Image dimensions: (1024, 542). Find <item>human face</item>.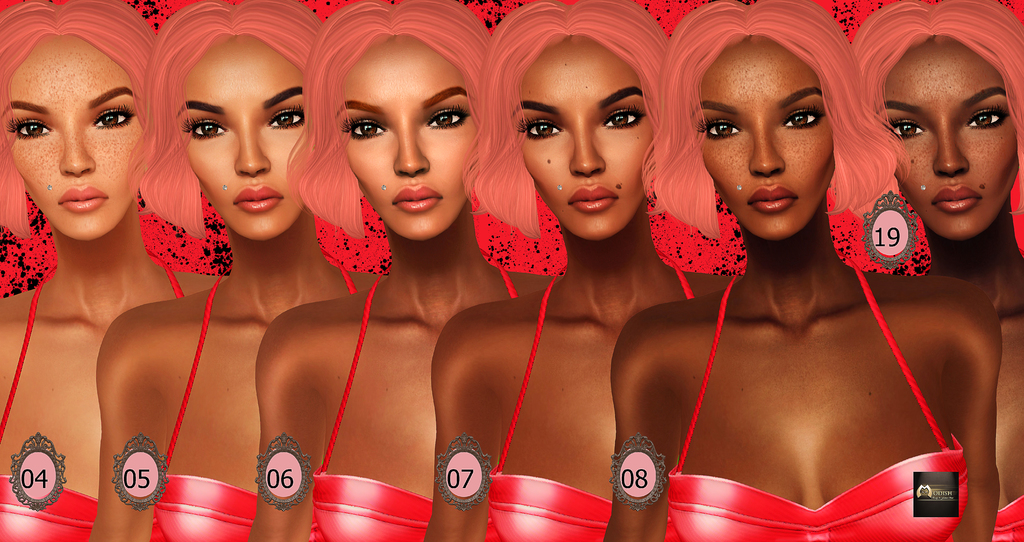
878/32/1016/238.
